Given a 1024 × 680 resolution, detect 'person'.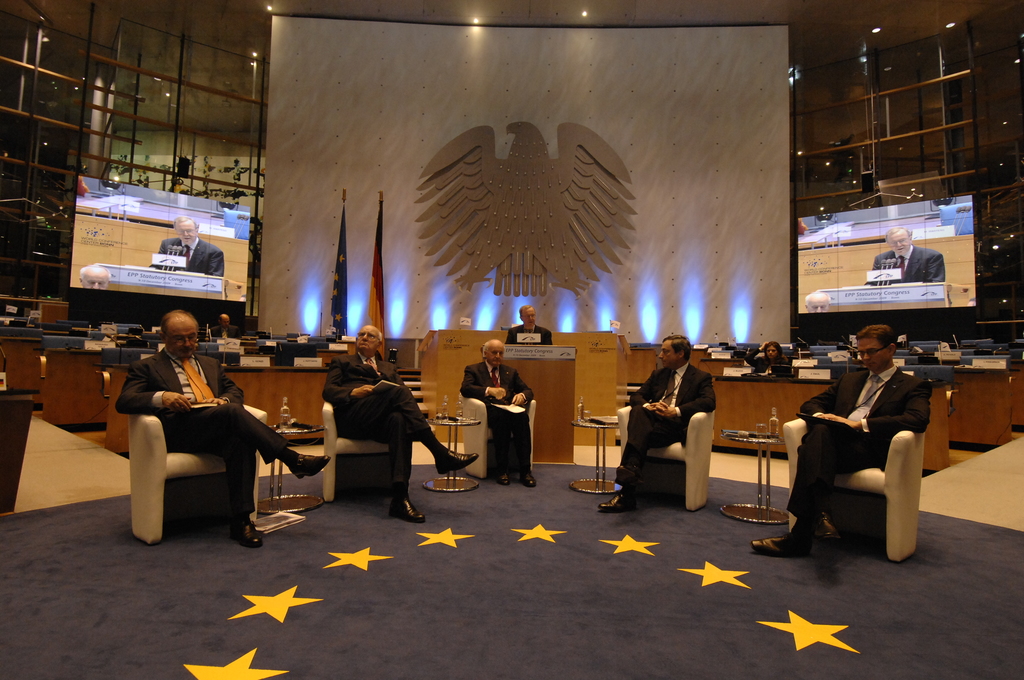
[x1=112, y1=312, x2=339, y2=544].
